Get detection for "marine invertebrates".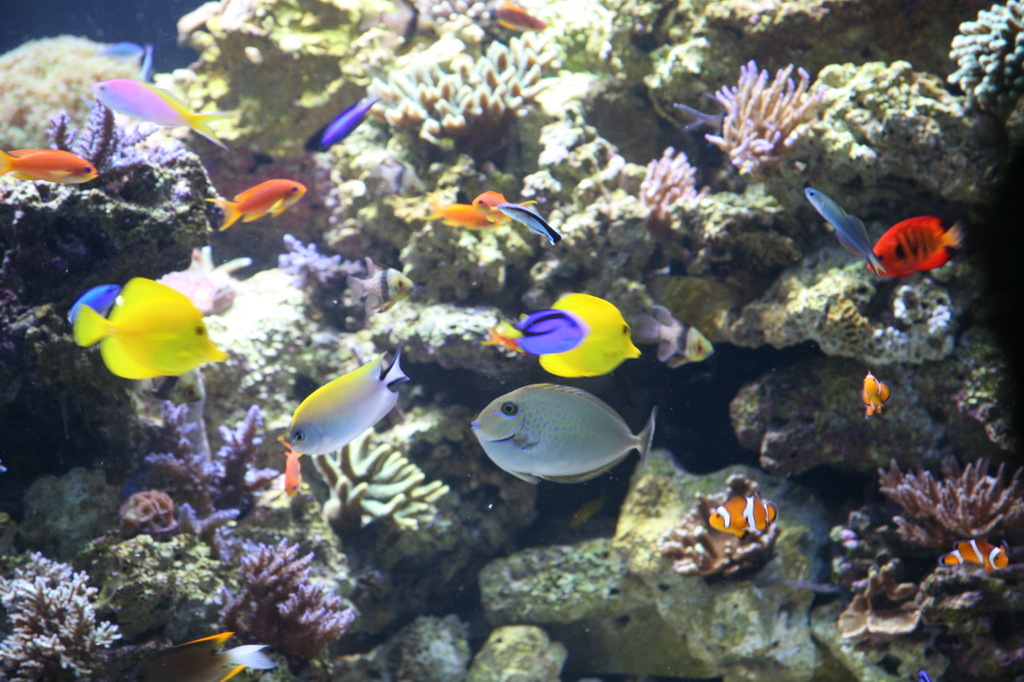
Detection: detection(114, 483, 194, 544).
